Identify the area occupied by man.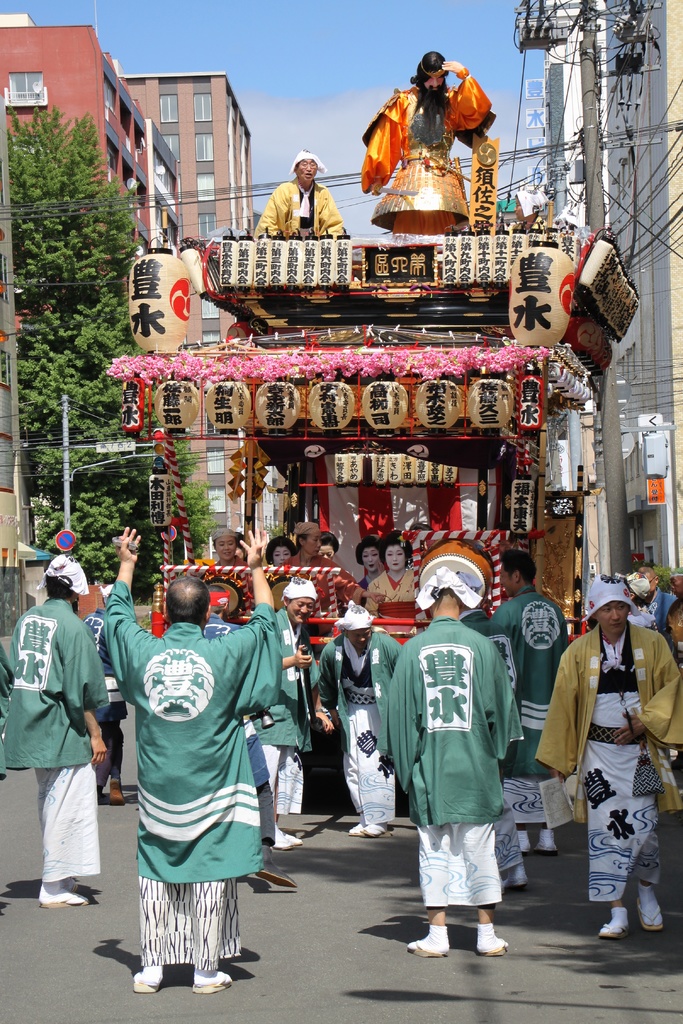
Area: select_region(490, 547, 579, 850).
